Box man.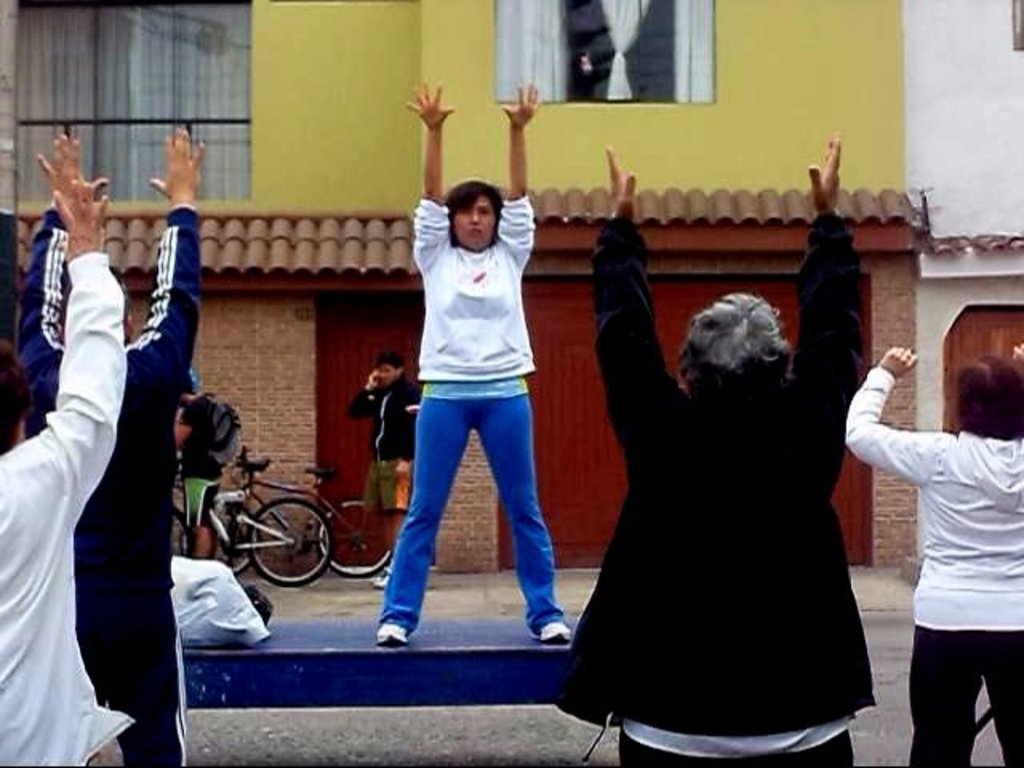
x1=539 y1=213 x2=910 y2=736.
